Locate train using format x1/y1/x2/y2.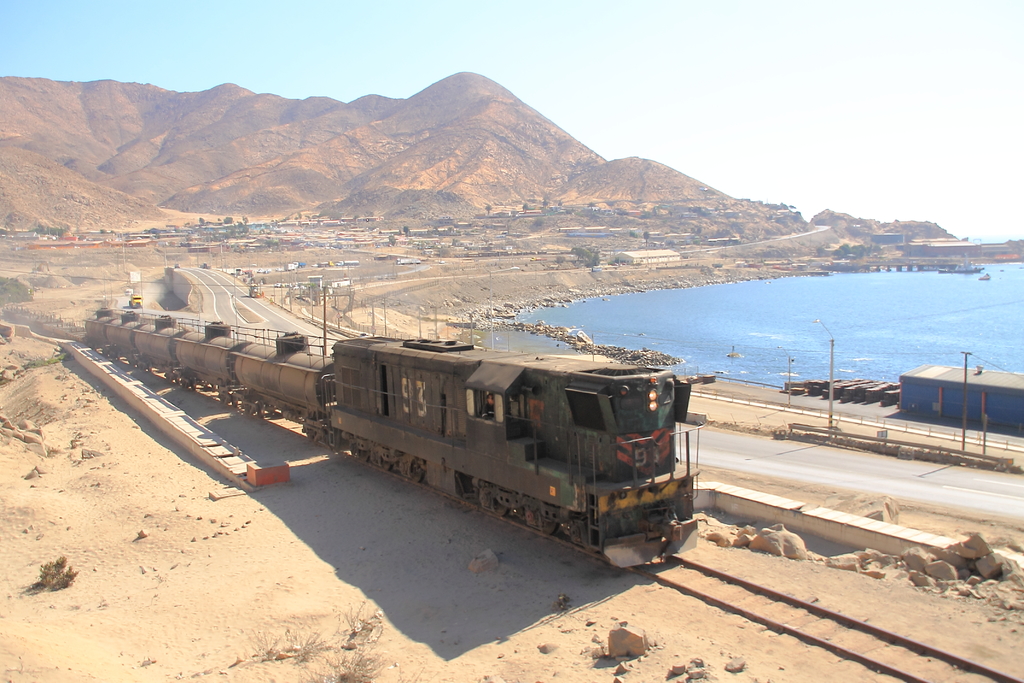
84/307/716/567.
